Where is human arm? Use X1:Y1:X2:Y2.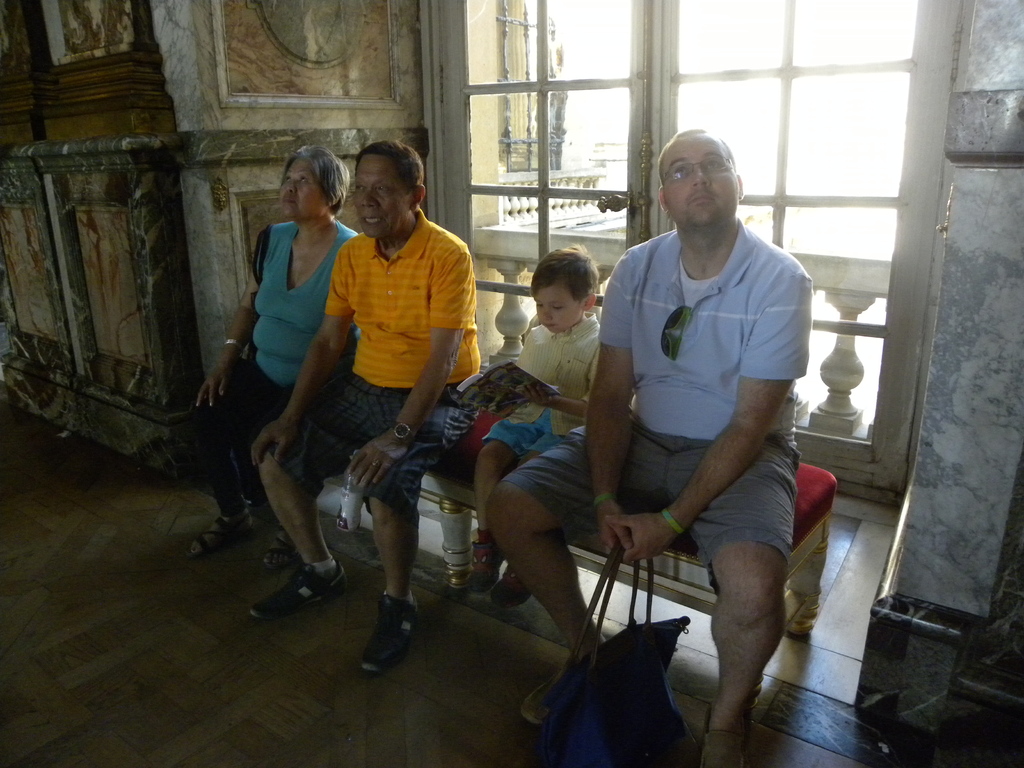
633:326:790:581.
